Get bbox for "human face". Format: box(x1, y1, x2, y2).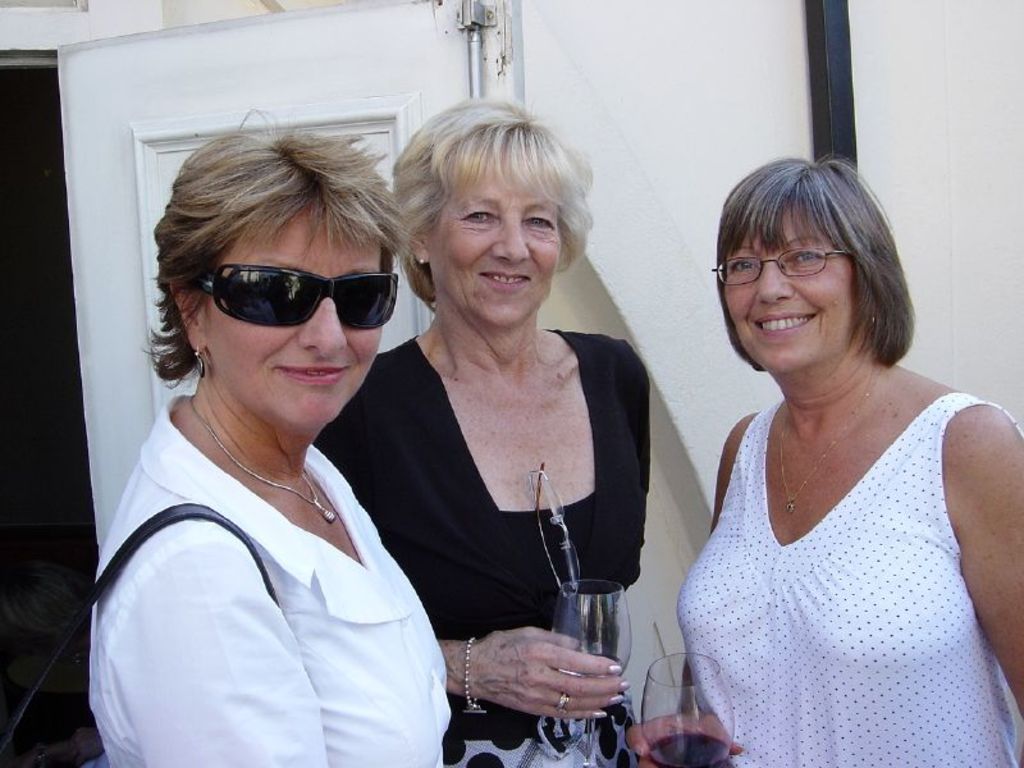
box(424, 148, 561, 323).
